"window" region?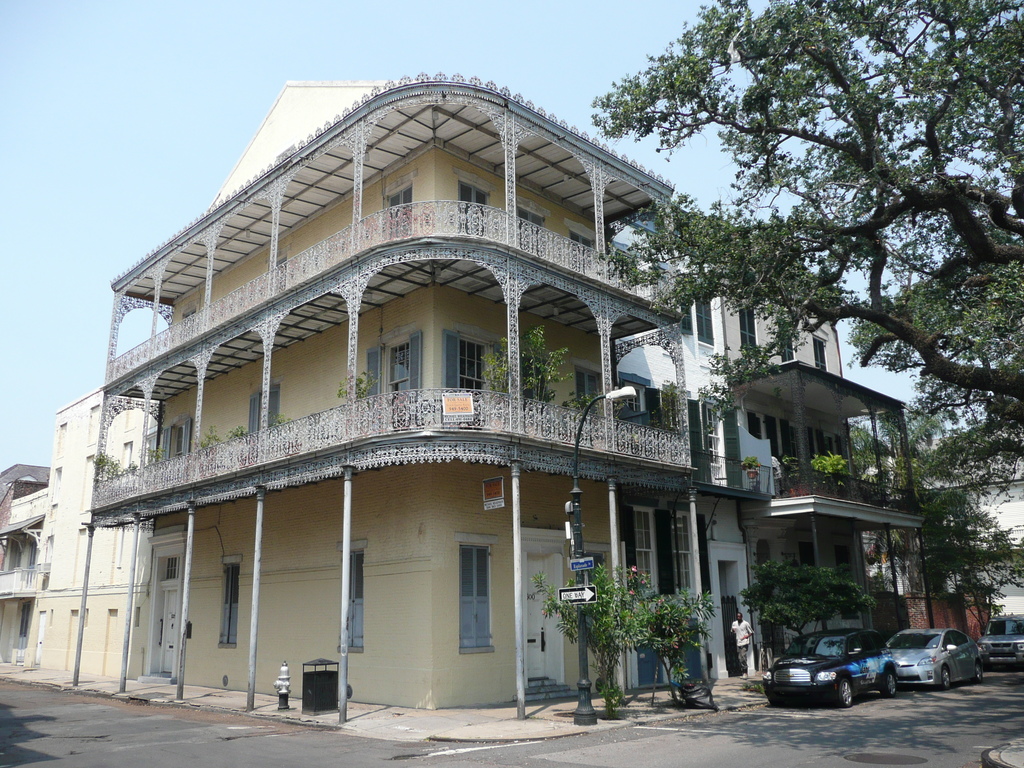
655, 269, 687, 335
